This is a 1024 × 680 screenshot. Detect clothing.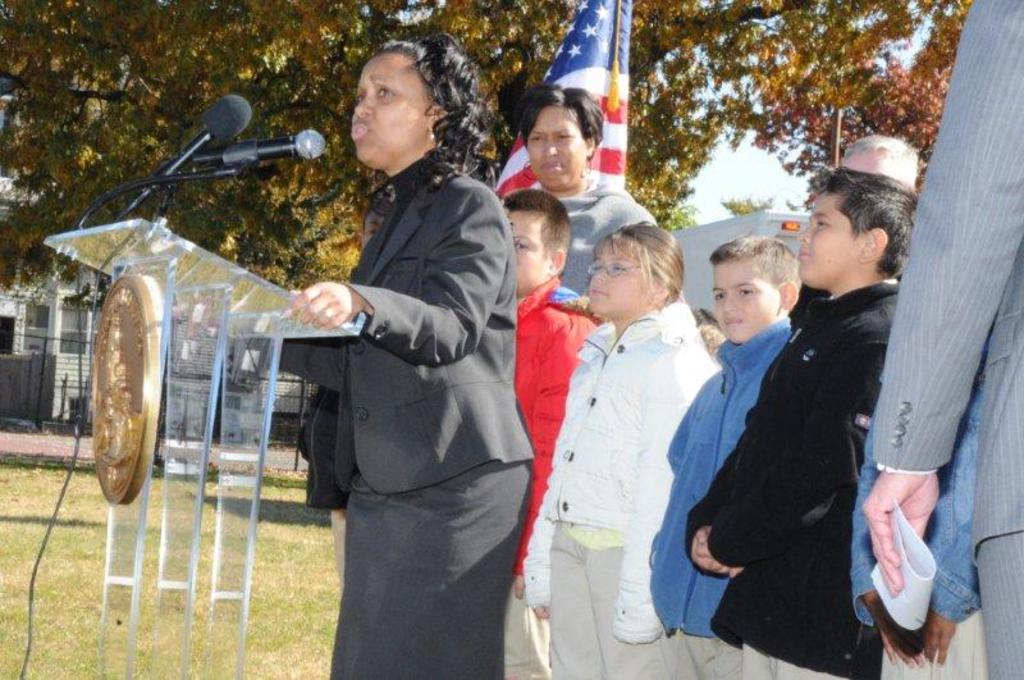
bbox=[512, 287, 618, 648].
